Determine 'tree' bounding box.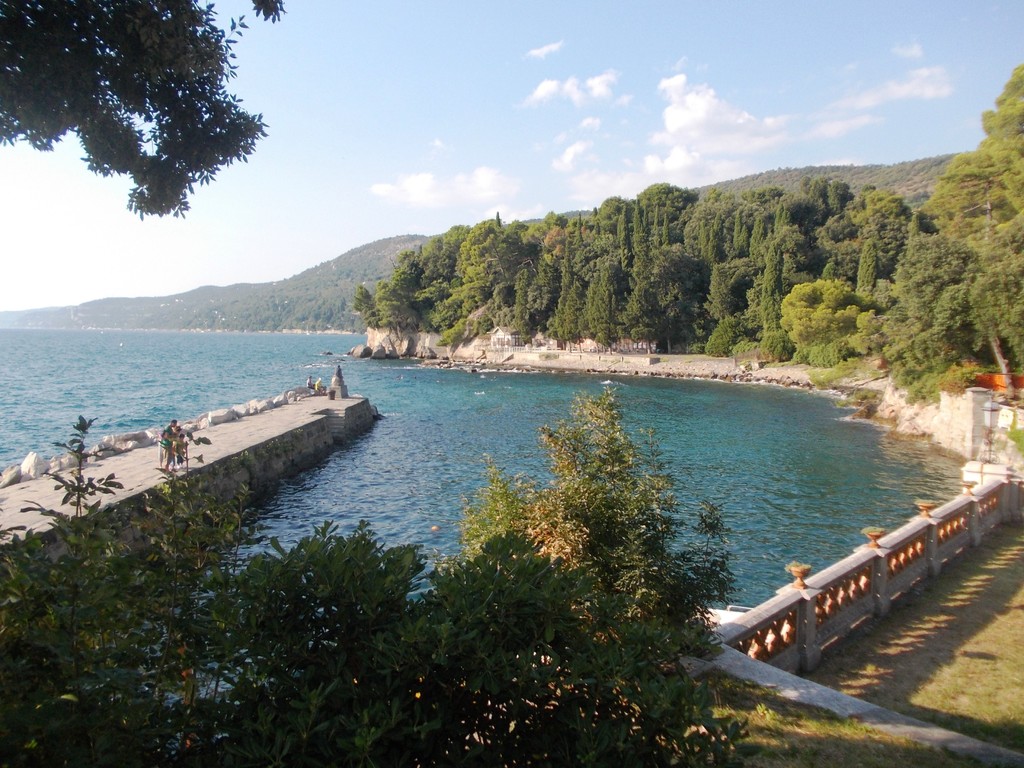
Determined: {"x1": 625, "y1": 256, "x2": 714, "y2": 358}.
